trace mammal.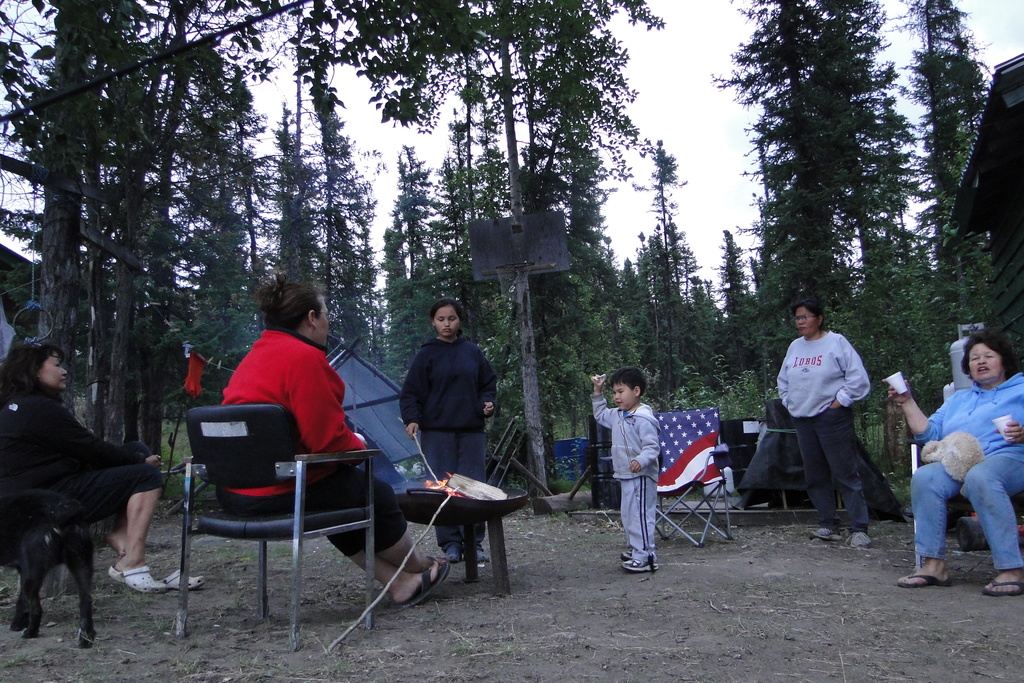
Traced to [398, 299, 497, 565].
